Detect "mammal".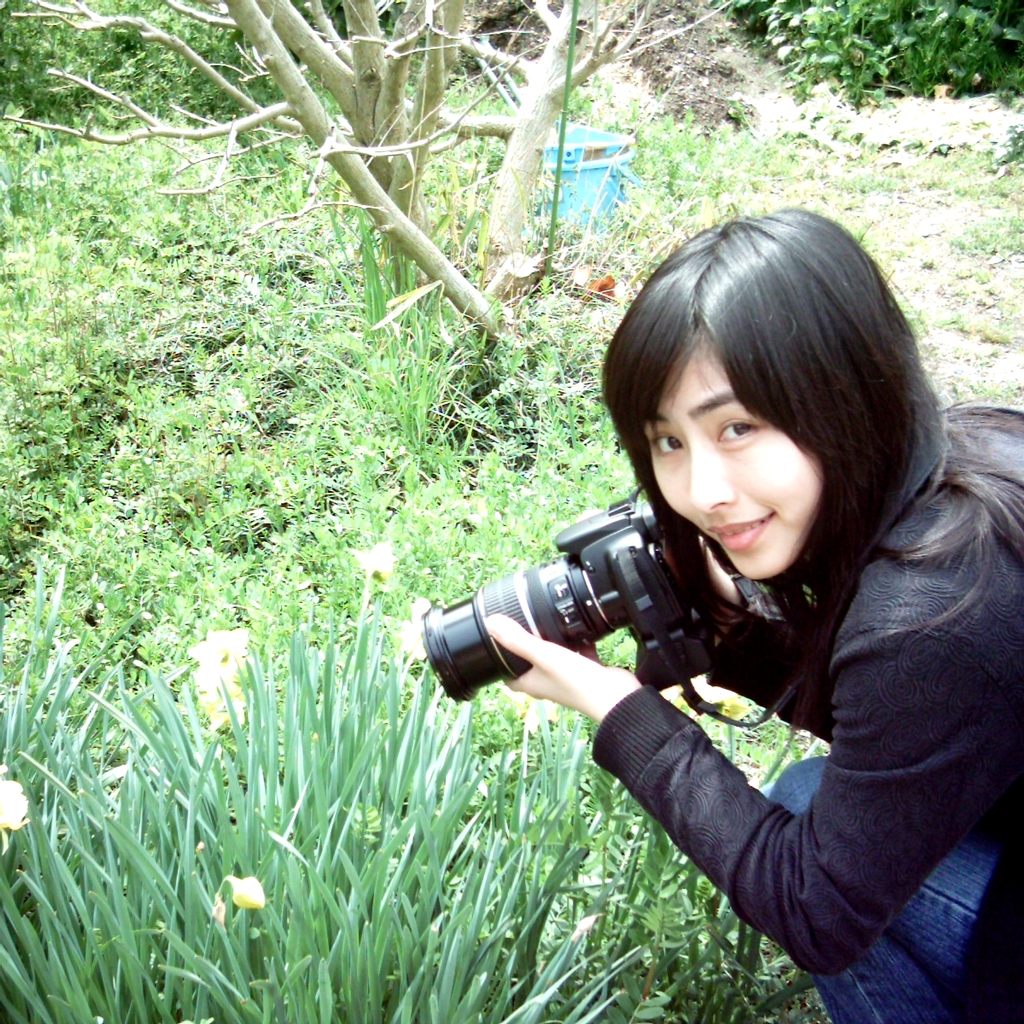
Detected at [x1=545, y1=230, x2=1009, y2=939].
